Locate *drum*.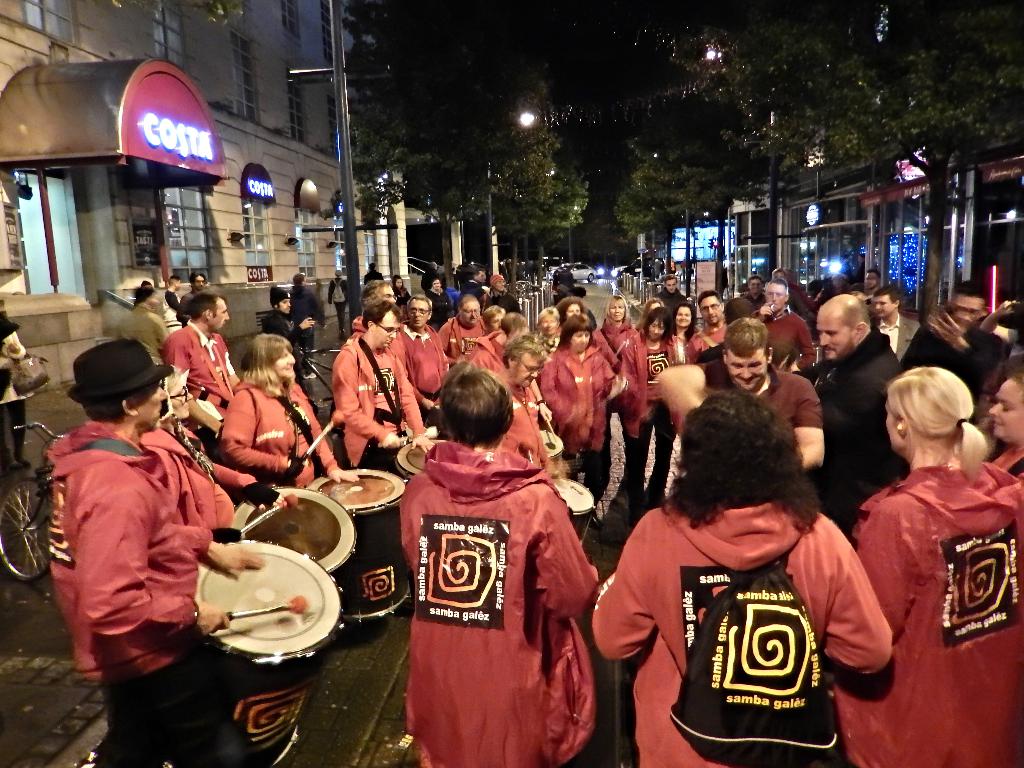
Bounding box: [232,485,361,574].
